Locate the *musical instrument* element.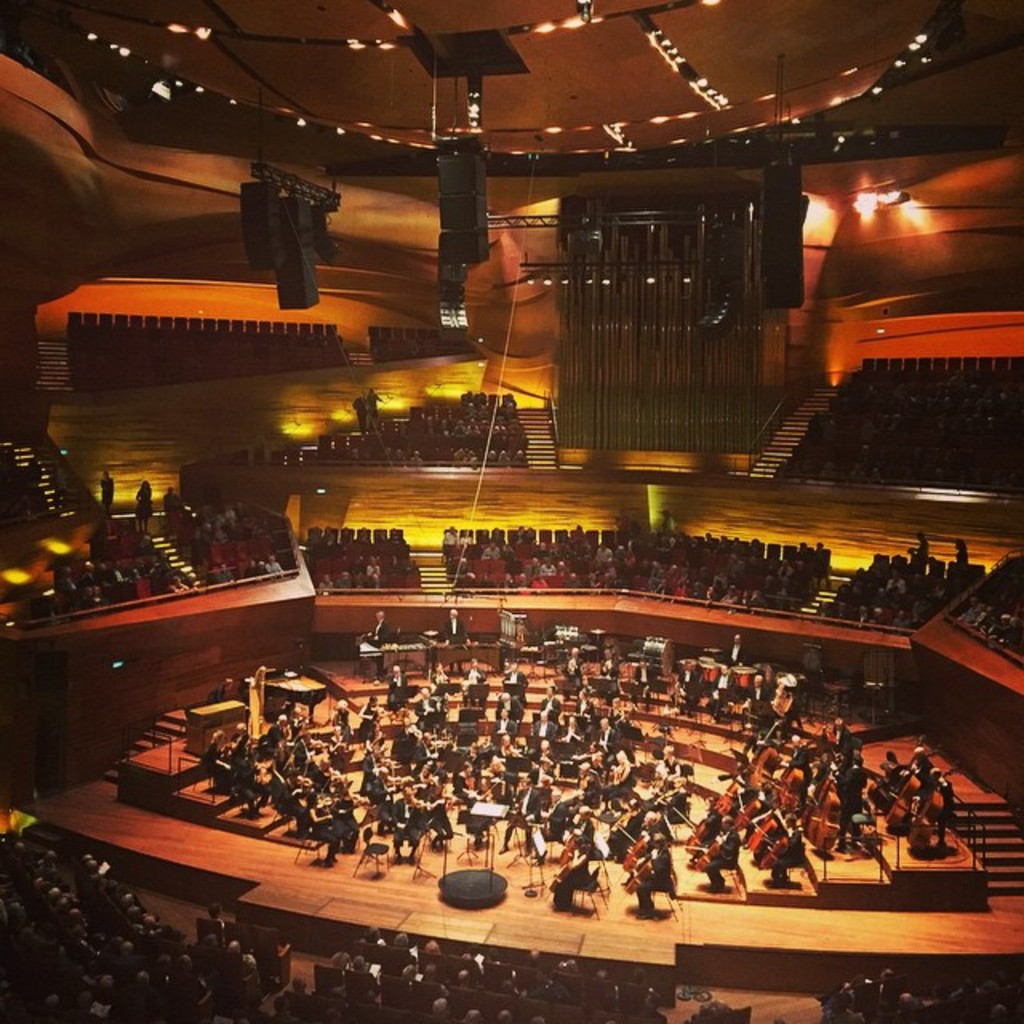
Element bbox: pyautogui.locateOnScreen(626, 858, 656, 898).
